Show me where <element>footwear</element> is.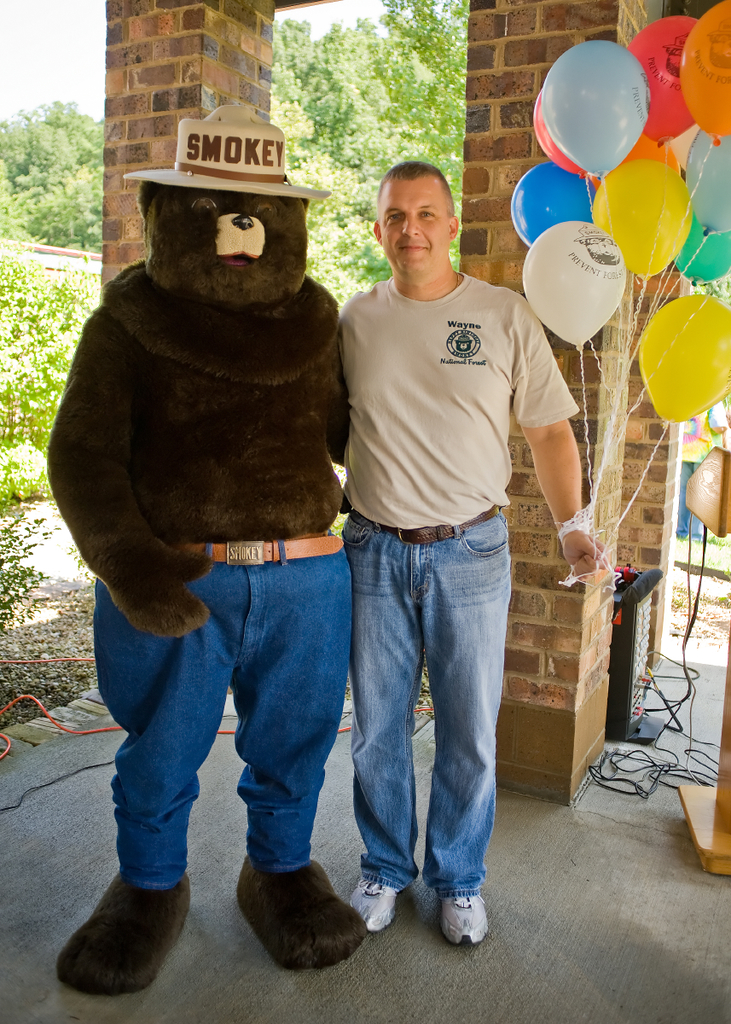
<element>footwear</element> is at 232, 861, 368, 983.
